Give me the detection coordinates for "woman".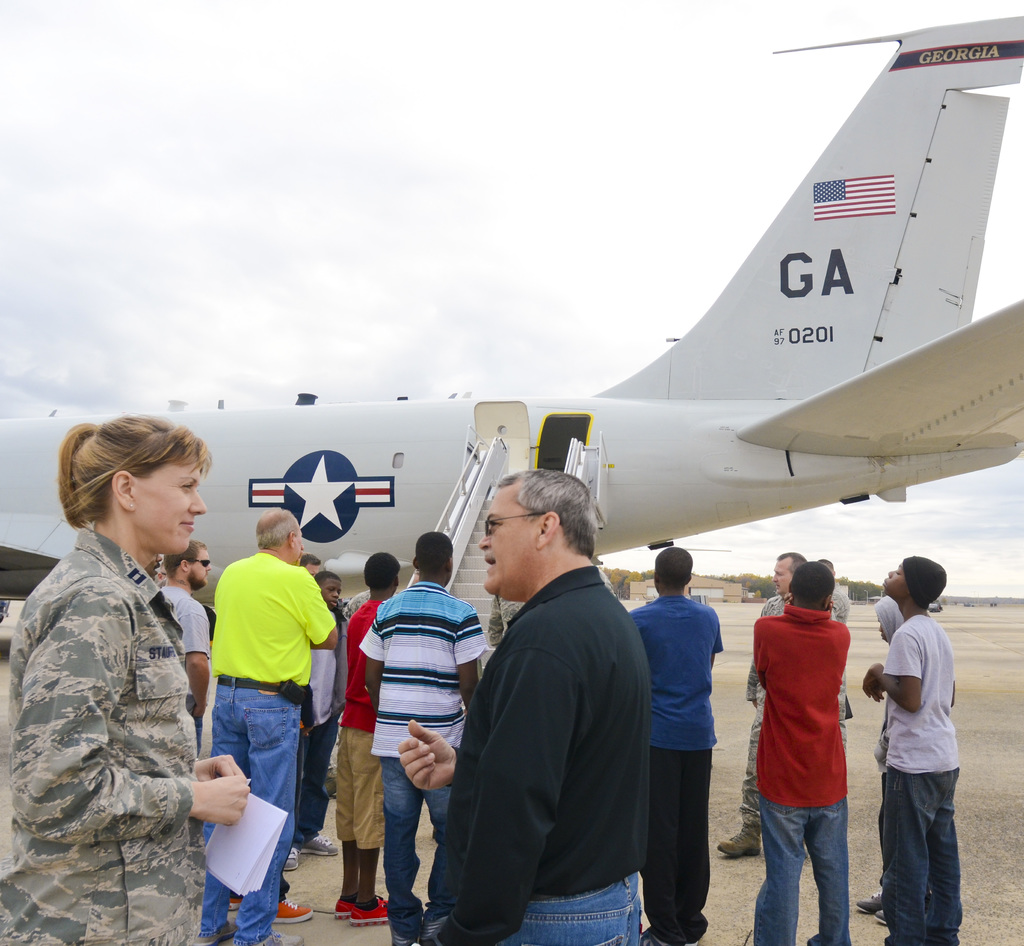
(x1=0, y1=413, x2=260, y2=945).
